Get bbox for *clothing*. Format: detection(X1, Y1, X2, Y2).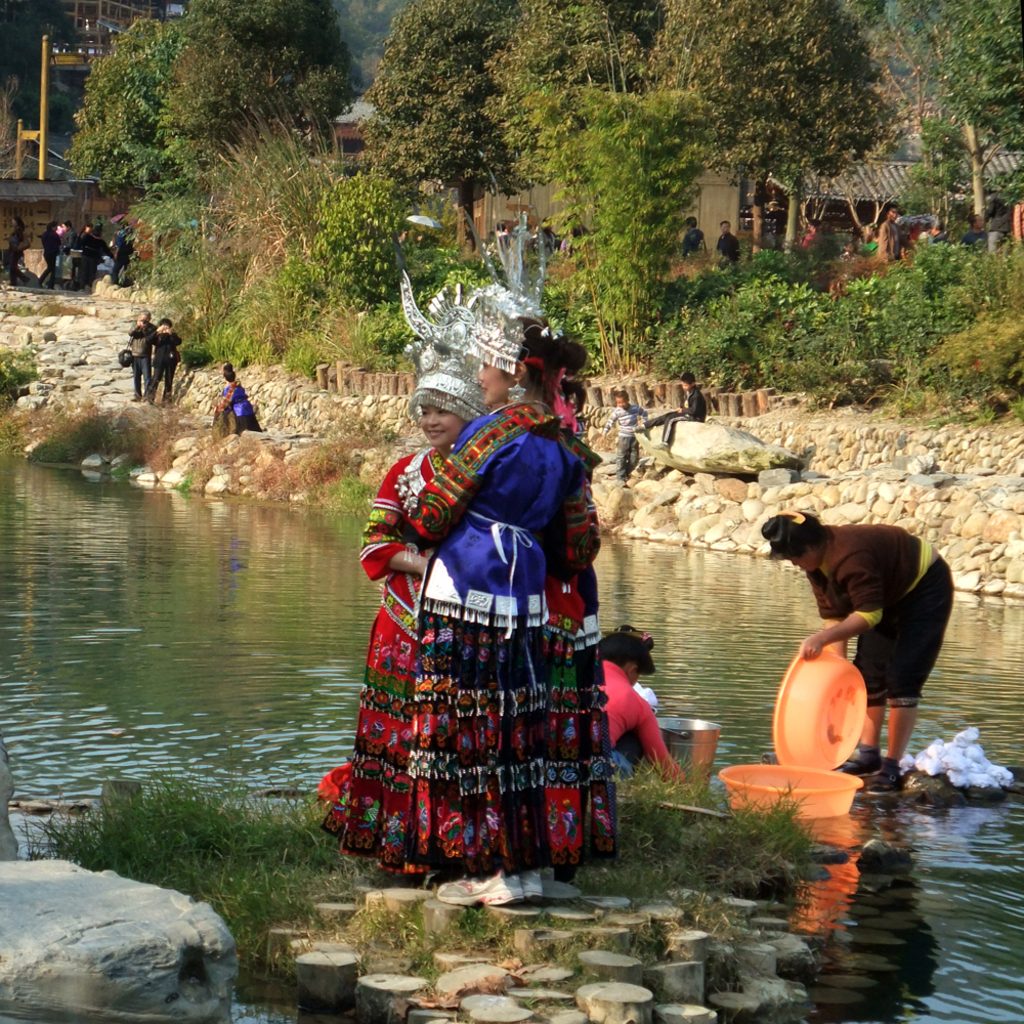
detection(222, 376, 261, 432).
